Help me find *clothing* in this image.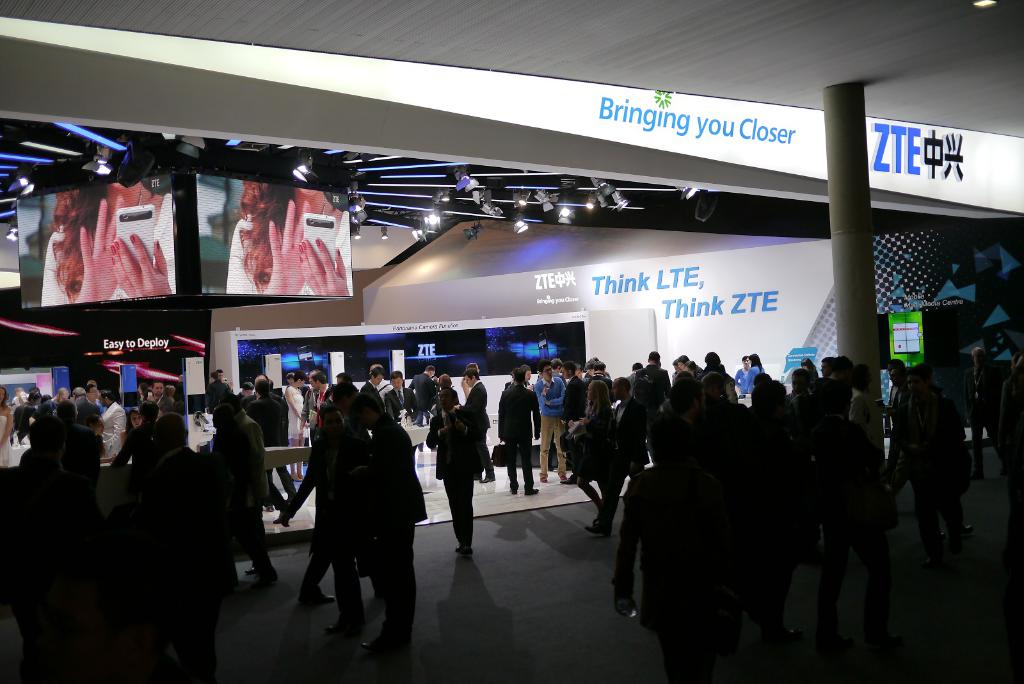
Found it: x1=110 y1=421 x2=164 y2=517.
